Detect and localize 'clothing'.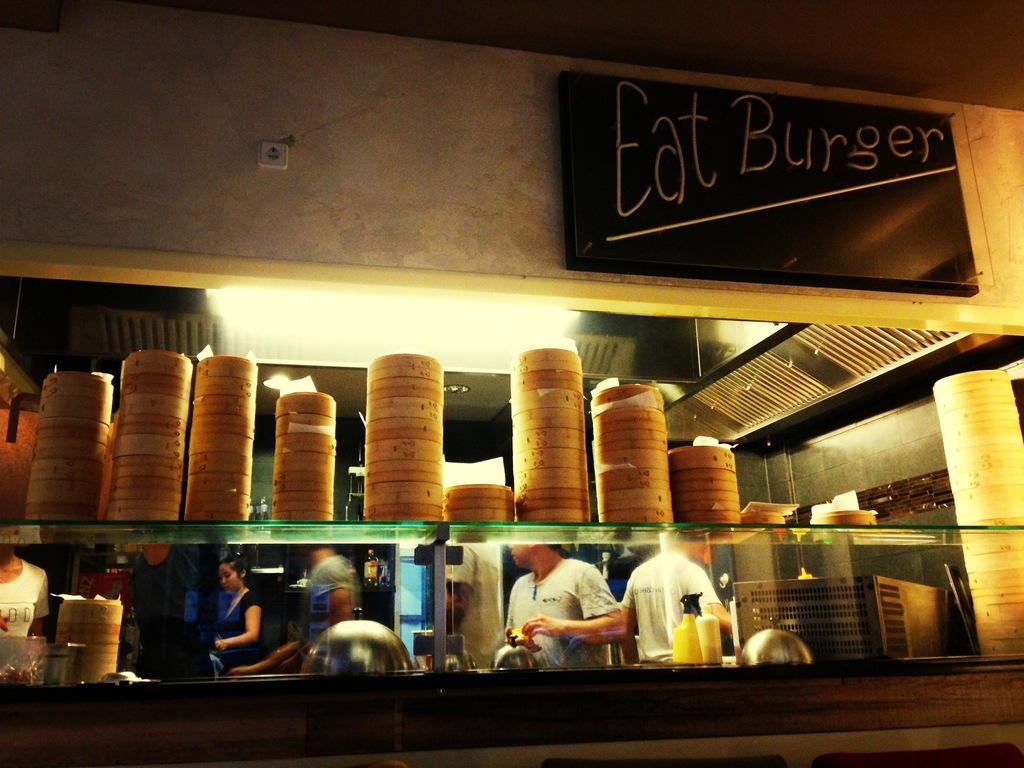
Localized at pyautogui.locateOnScreen(506, 560, 637, 680).
